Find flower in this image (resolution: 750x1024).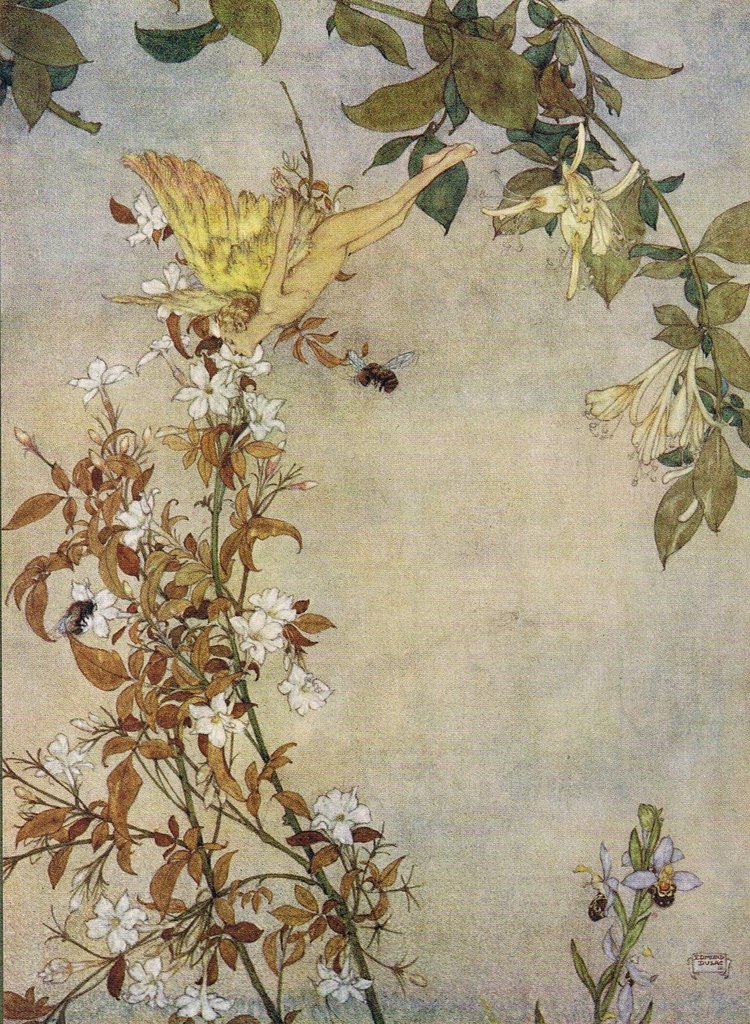
locate(89, 485, 149, 566).
